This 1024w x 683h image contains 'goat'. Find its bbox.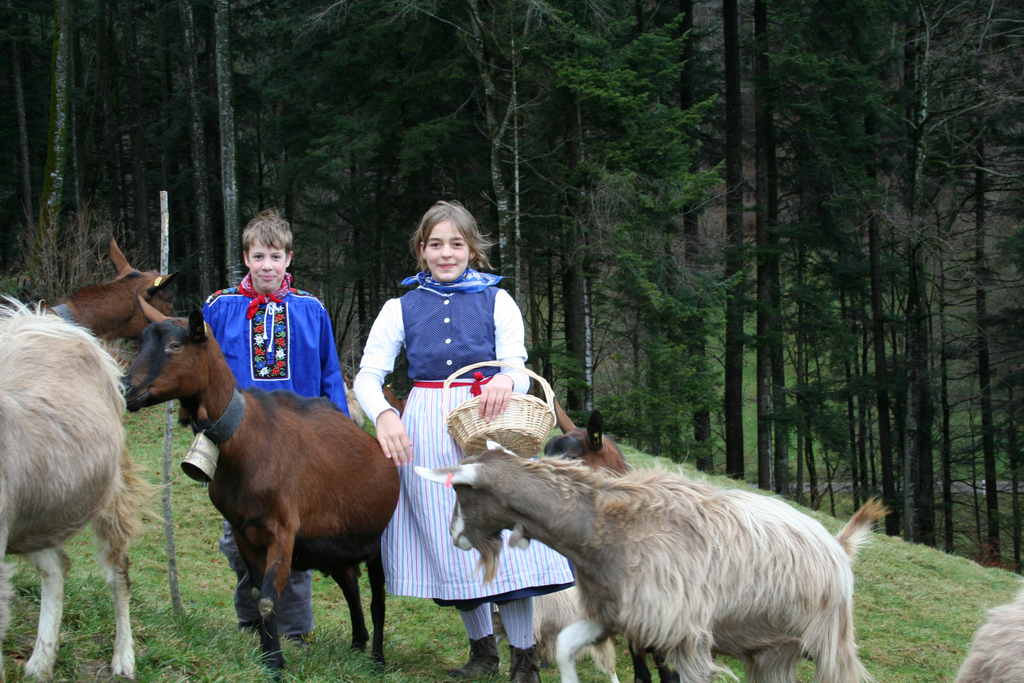
(0, 289, 176, 682).
